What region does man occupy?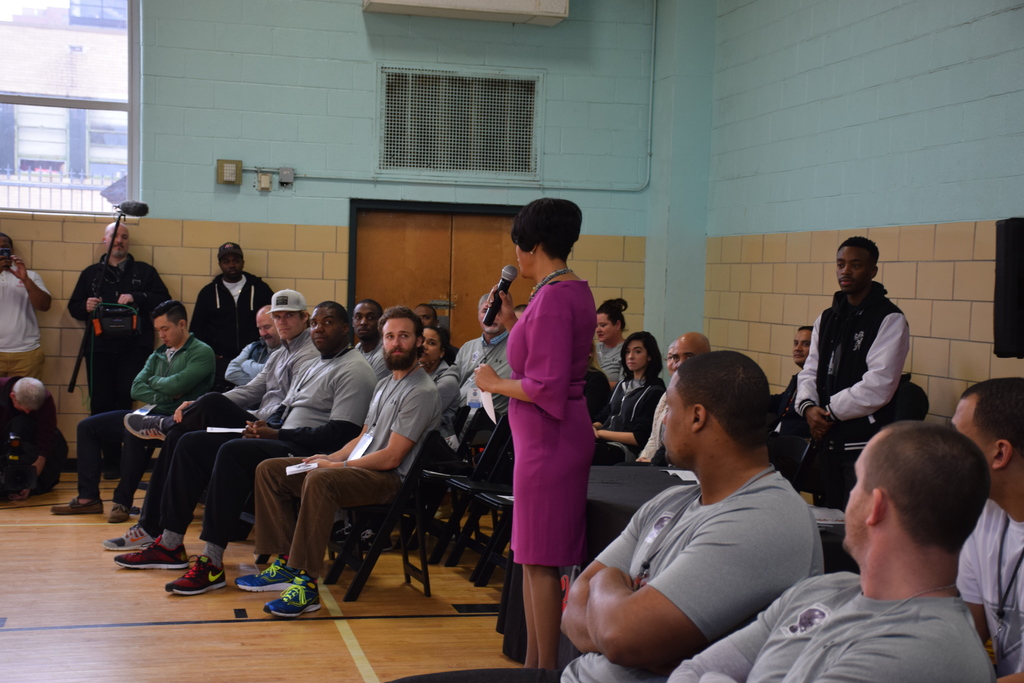
rect(355, 301, 390, 382).
